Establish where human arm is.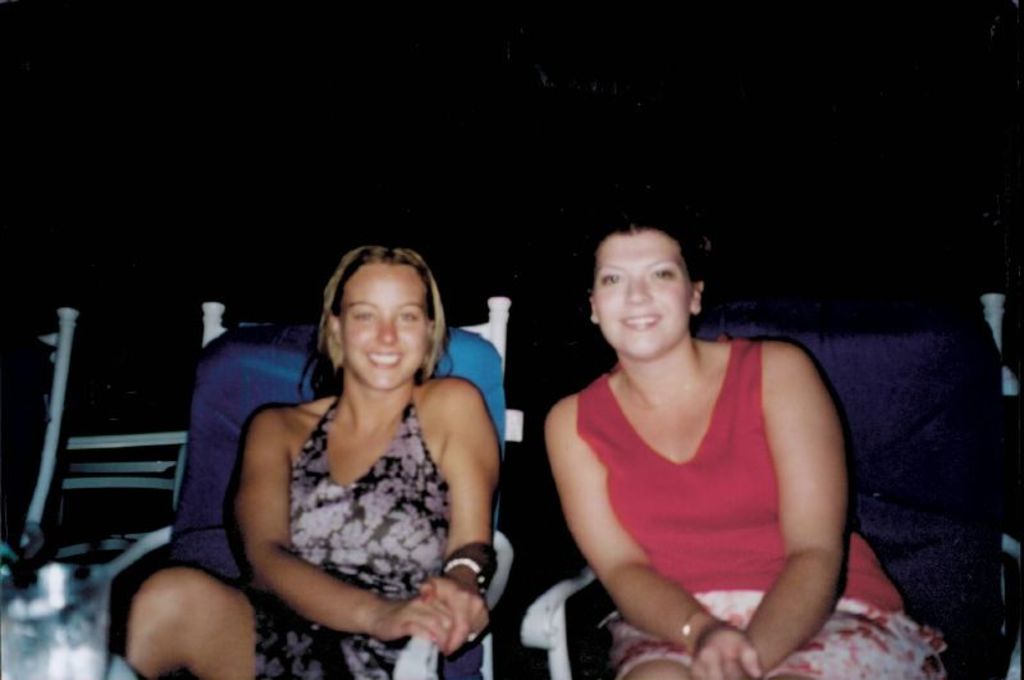
Established at <box>552,393,767,679</box>.
